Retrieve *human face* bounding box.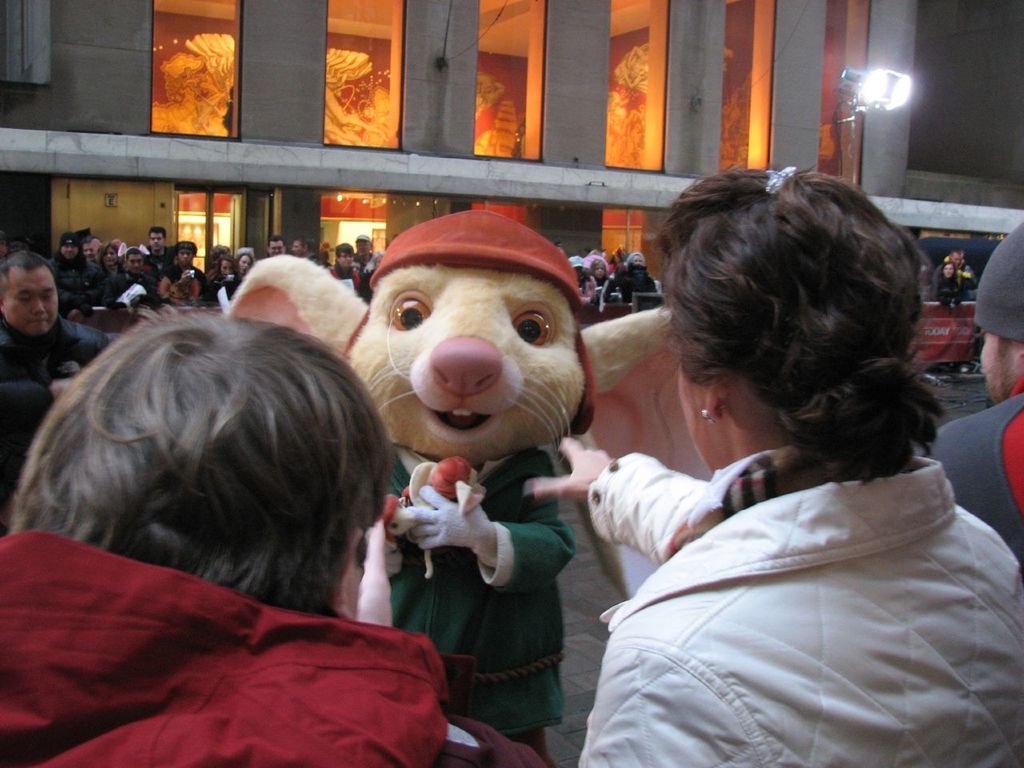
Bounding box: x1=595 y1=264 x2=606 y2=277.
